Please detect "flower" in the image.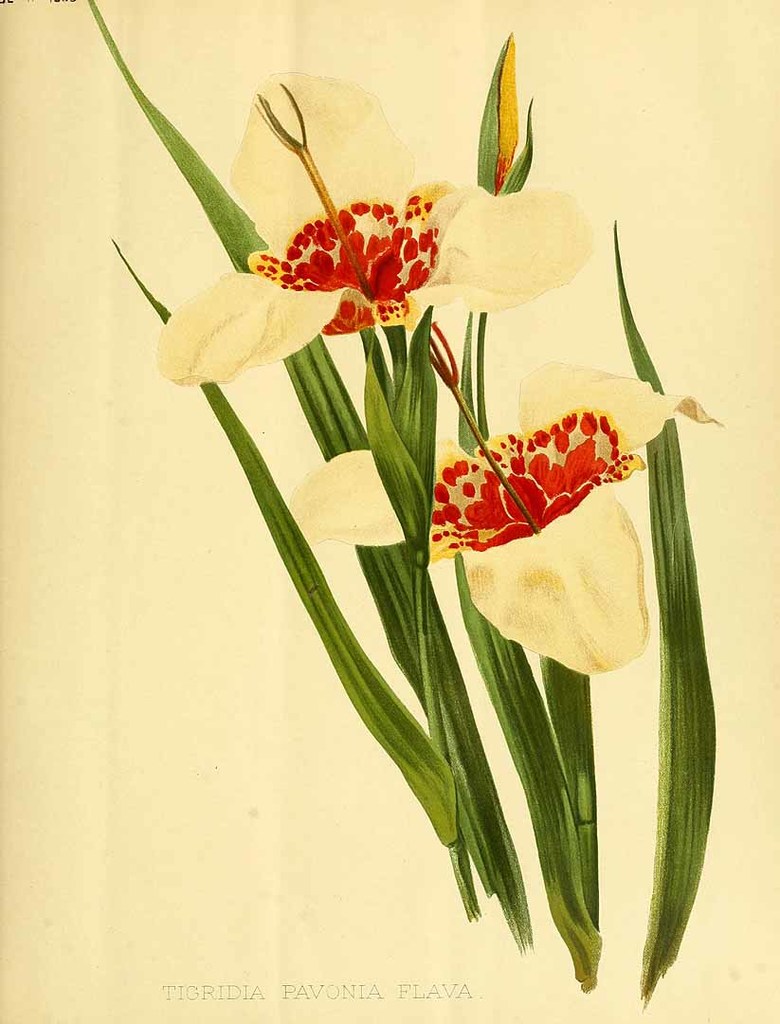
(x1=284, y1=308, x2=714, y2=669).
